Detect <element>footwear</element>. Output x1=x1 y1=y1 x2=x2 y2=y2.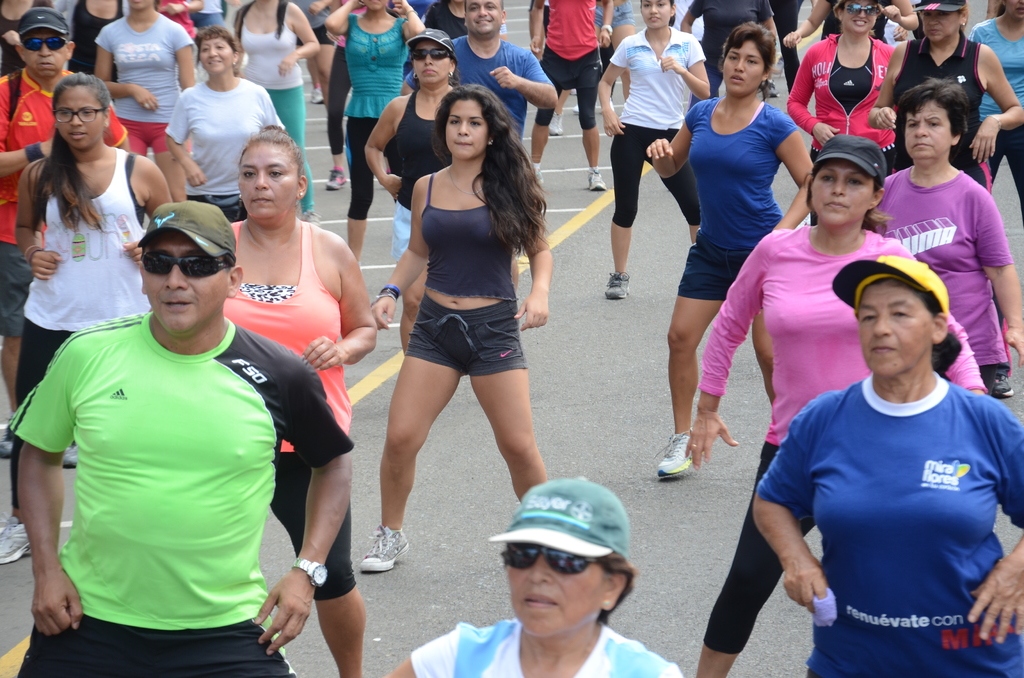
x1=584 y1=168 x2=605 y2=192.
